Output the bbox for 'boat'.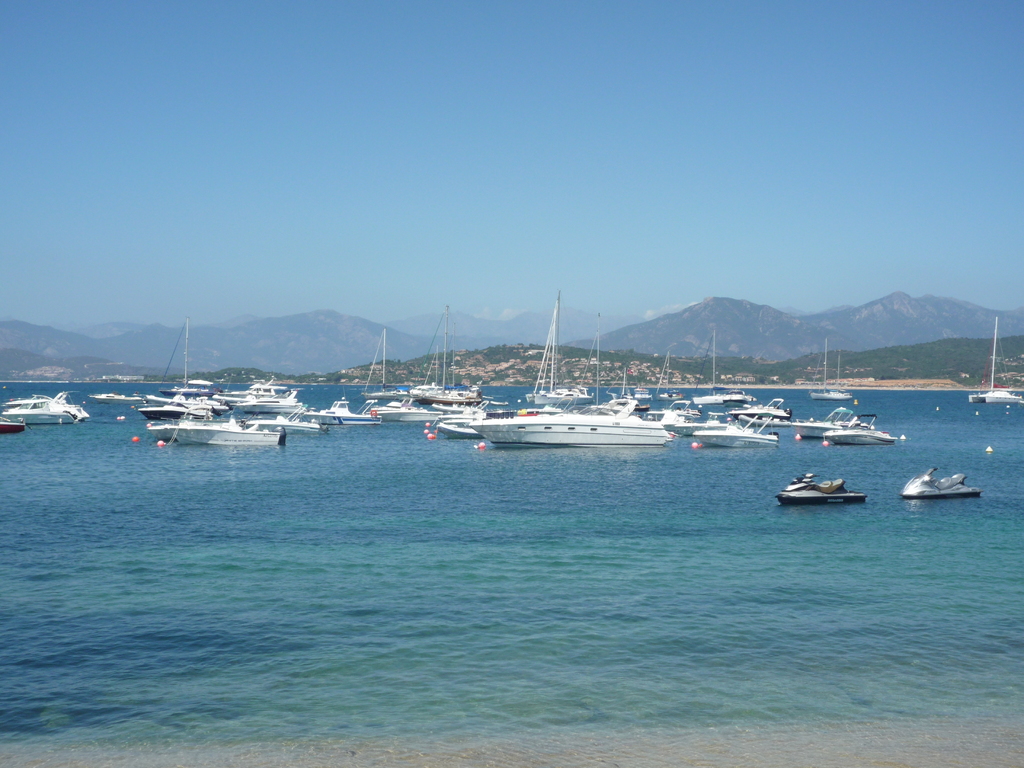
locate(790, 399, 867, 445).
